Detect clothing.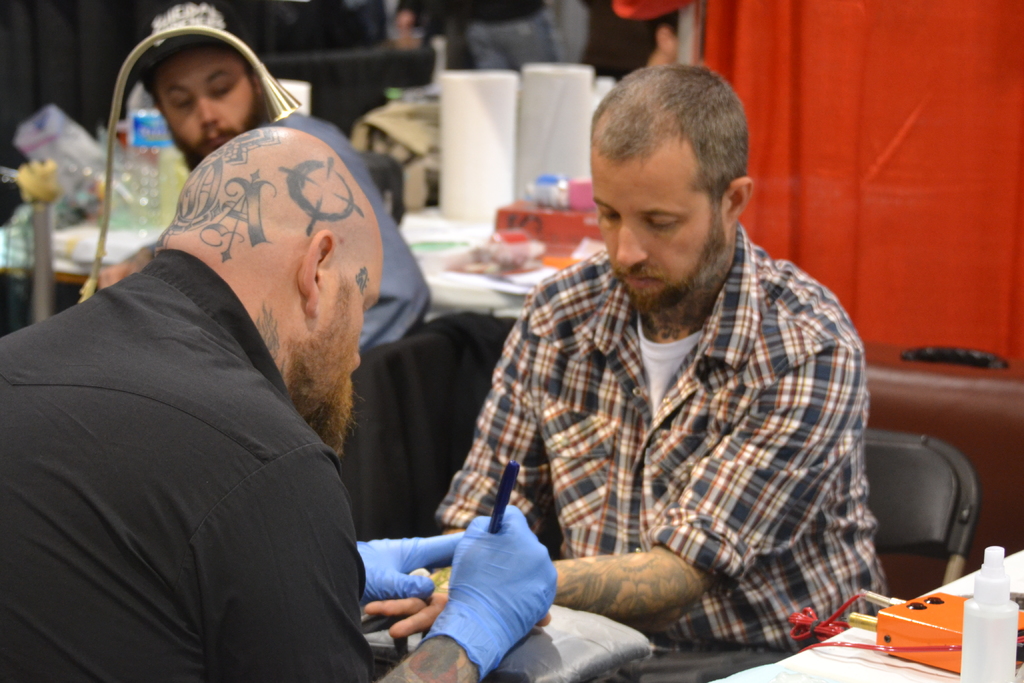
Detected at box(397, 0, 572, 71).
